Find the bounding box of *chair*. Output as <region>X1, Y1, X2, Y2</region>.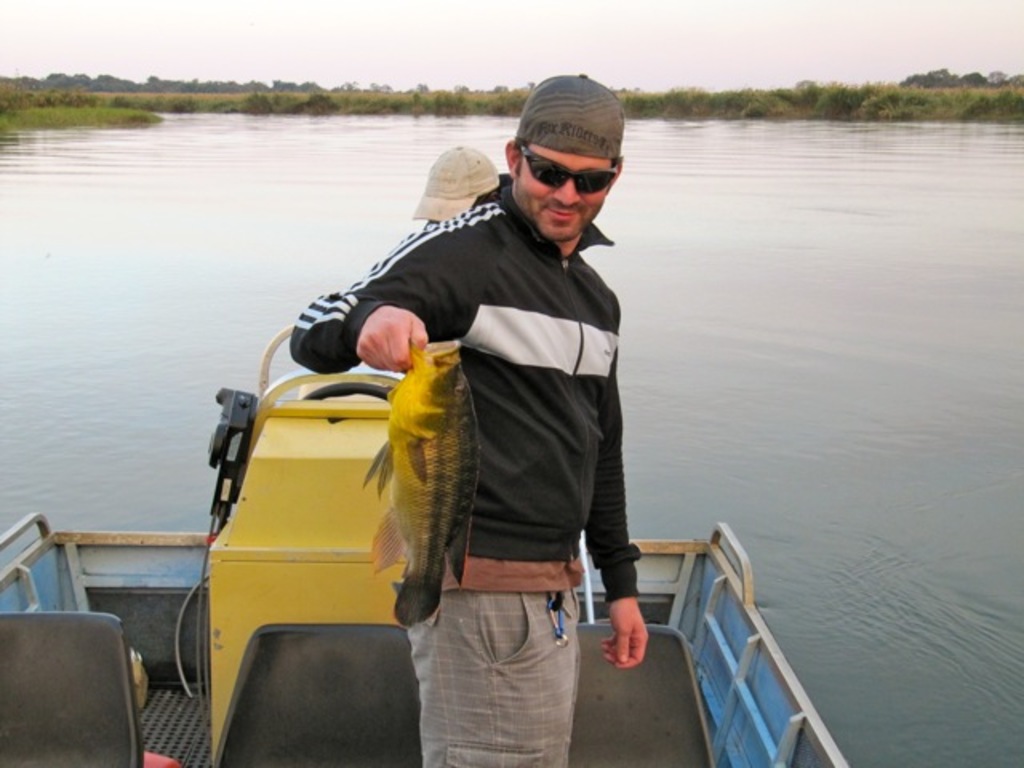
<region>0, 613, 146, 766</region>.
